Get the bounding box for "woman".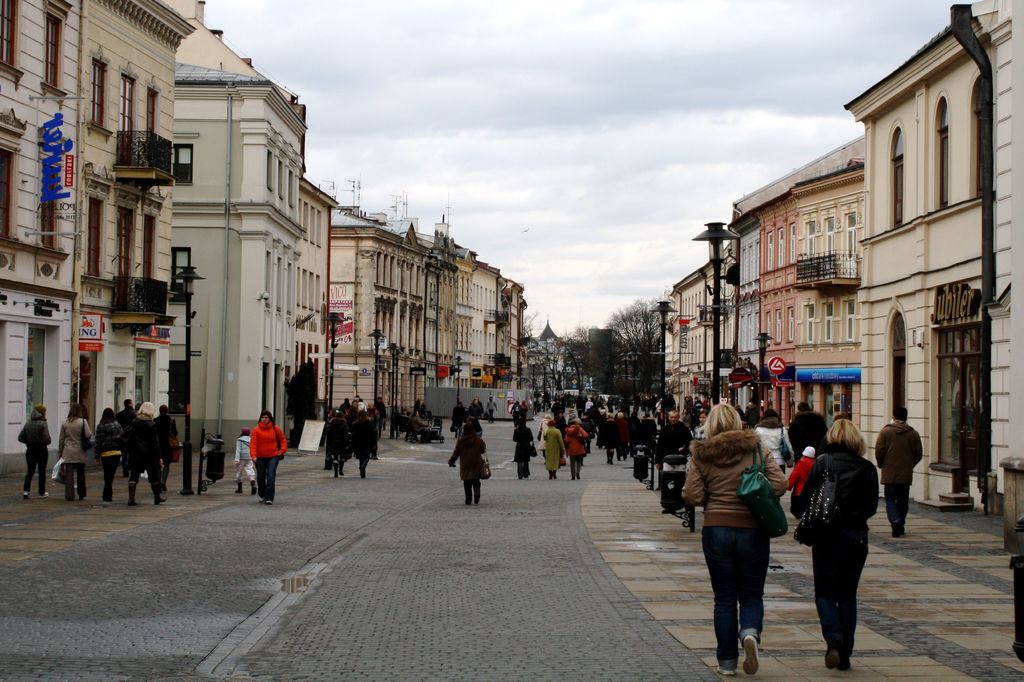
region(444, 422, 488, 505).
